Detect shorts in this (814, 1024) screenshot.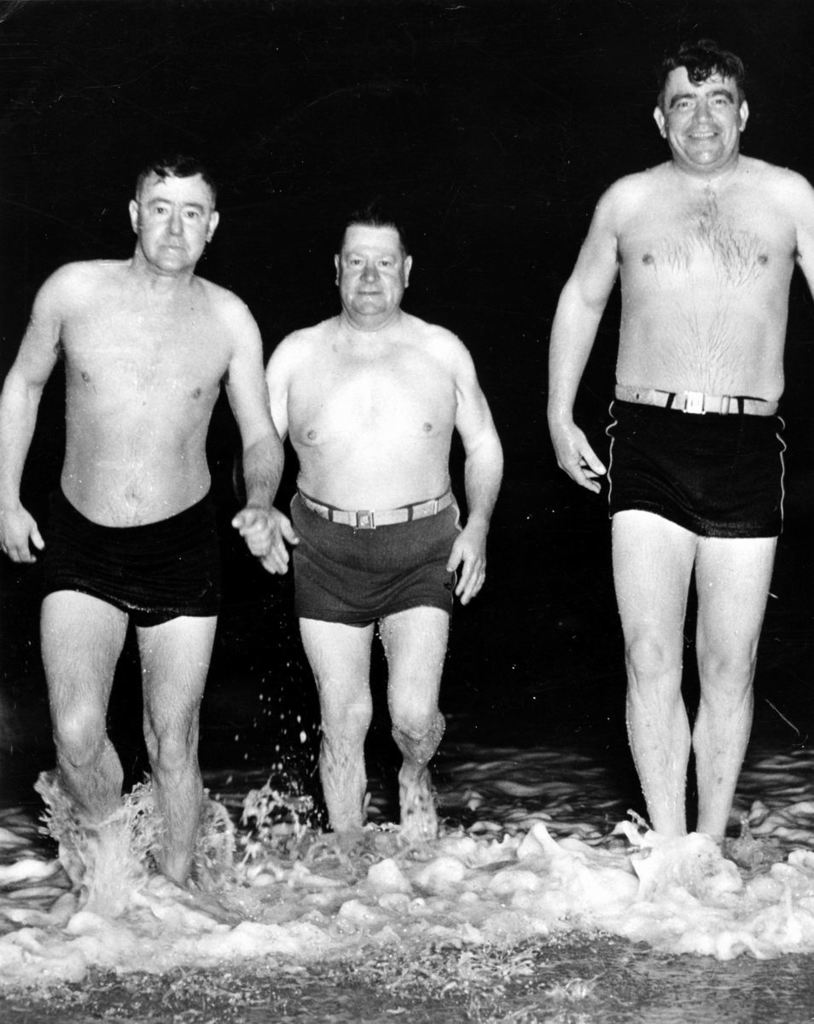
Detection: rect(287, 490, 462, 631).
